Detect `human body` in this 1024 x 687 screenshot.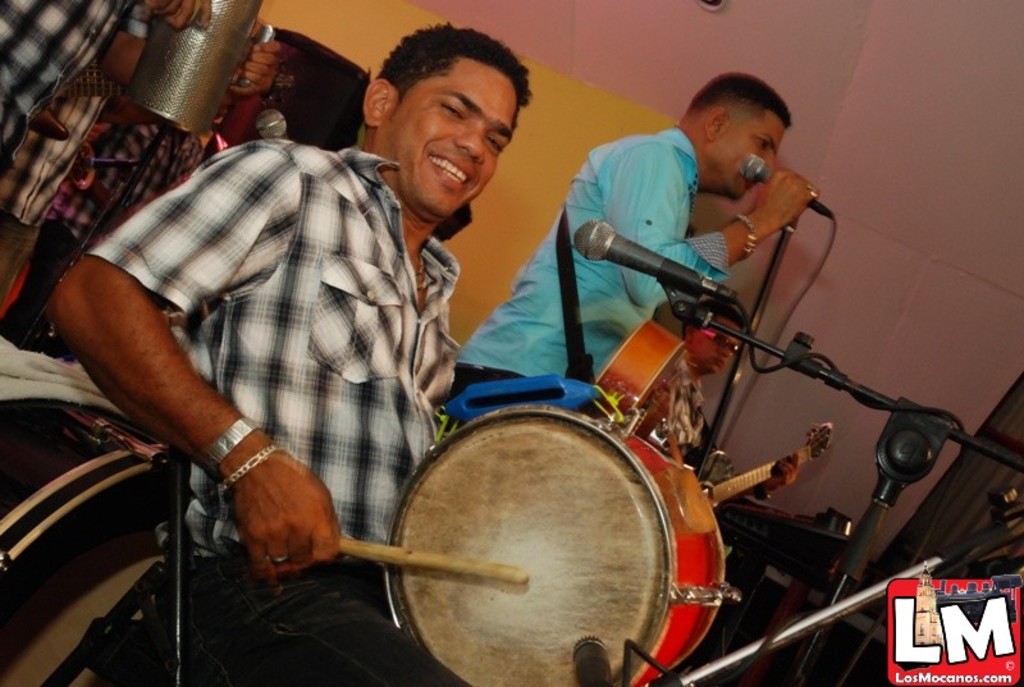
Detection: [left=440, top=69, right=827, bottom=439].
